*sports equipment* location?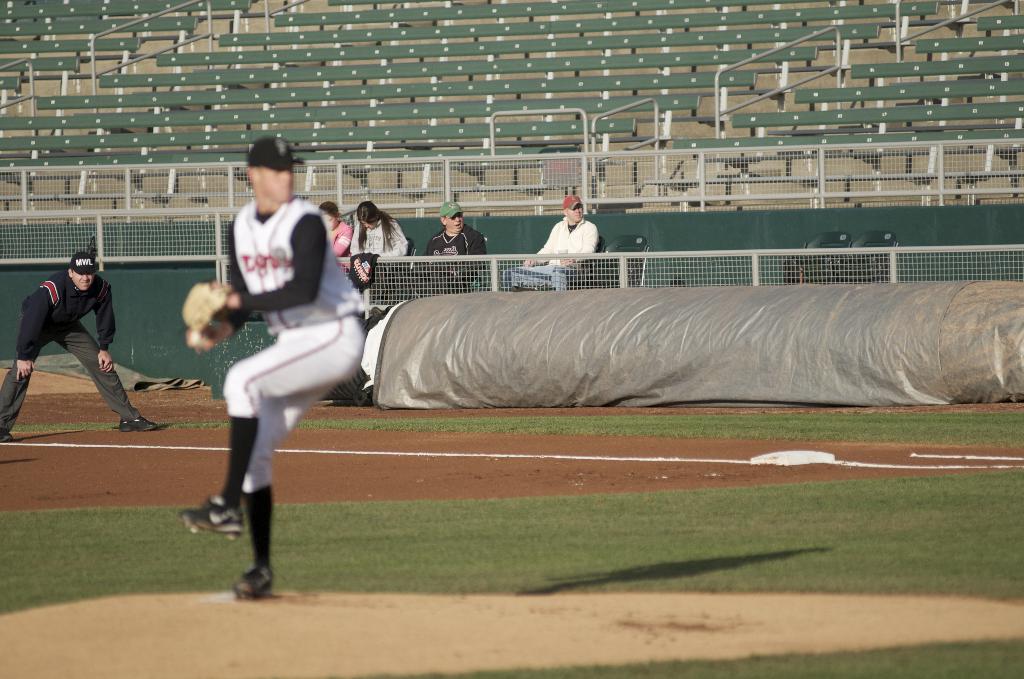
pyautogui.locateOnScreen(177, 279, 234, 331)
